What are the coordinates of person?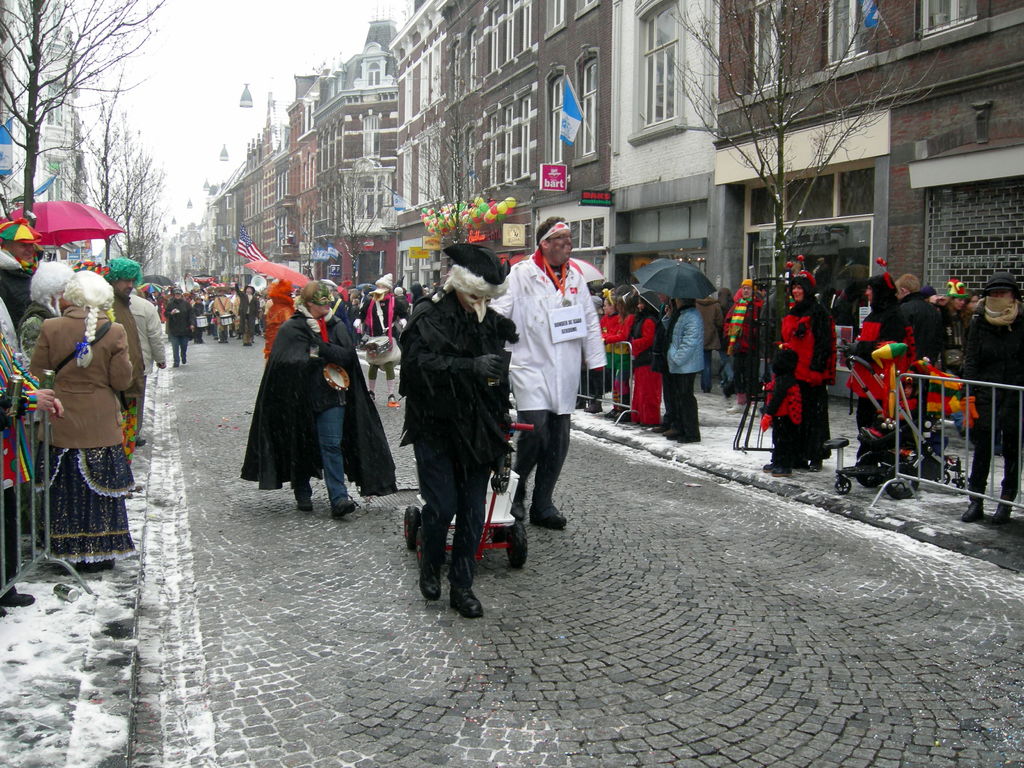
[595, 289, 627, 338].
